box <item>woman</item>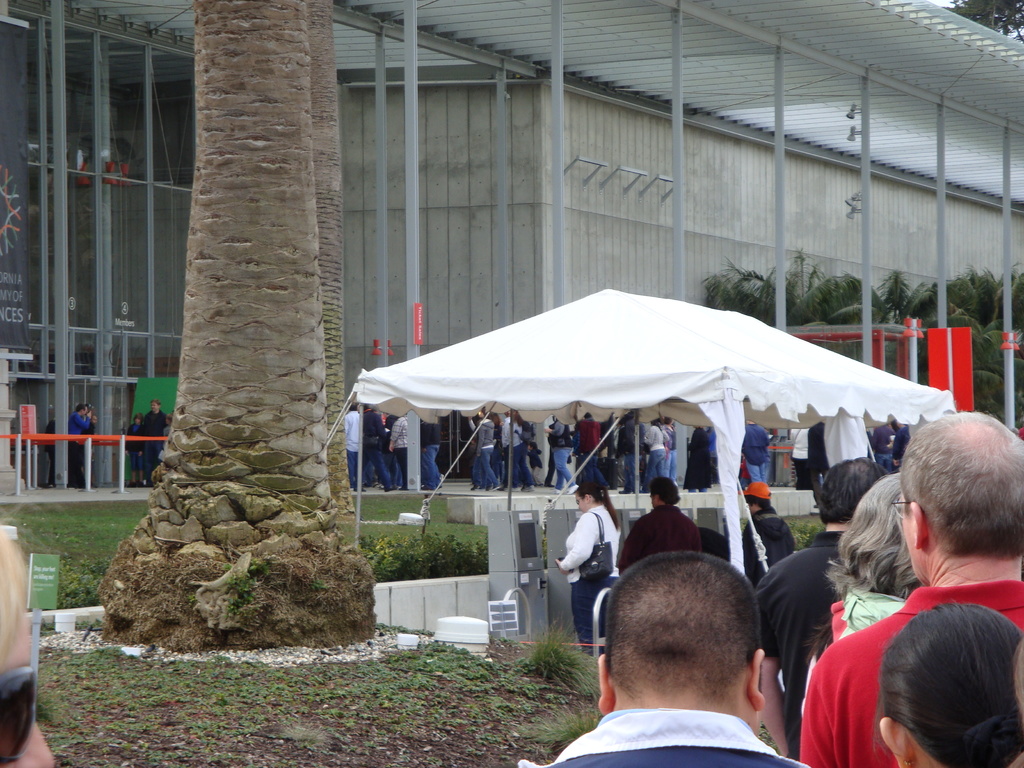
(left=497, top=410, right=536, bottom=491)
